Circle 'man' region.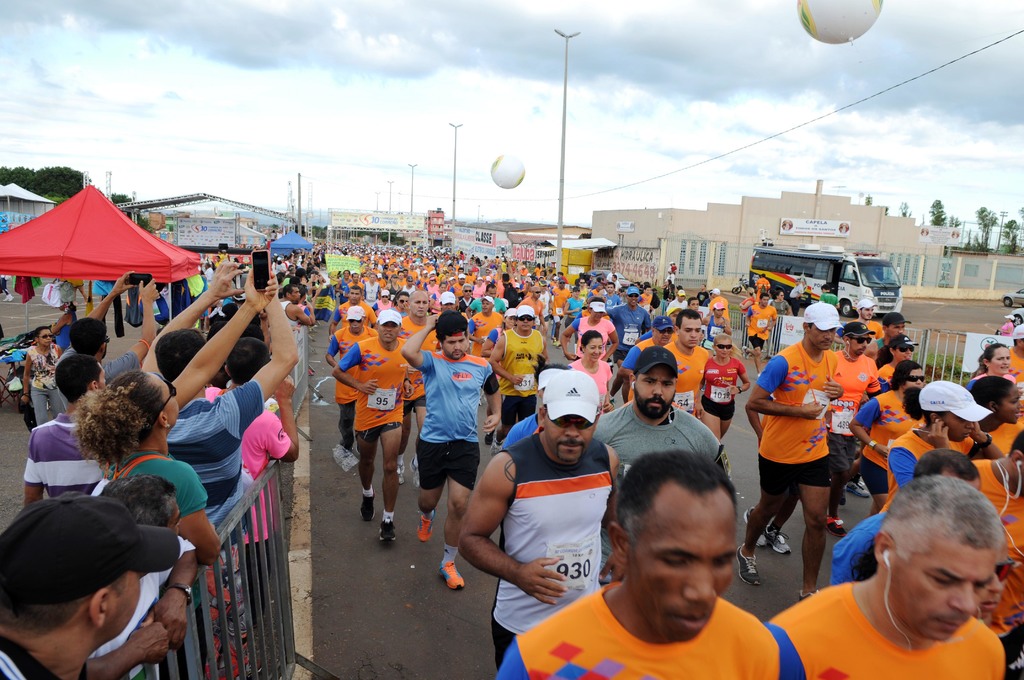
Region: select_region(787, 465, 1023, 679).
